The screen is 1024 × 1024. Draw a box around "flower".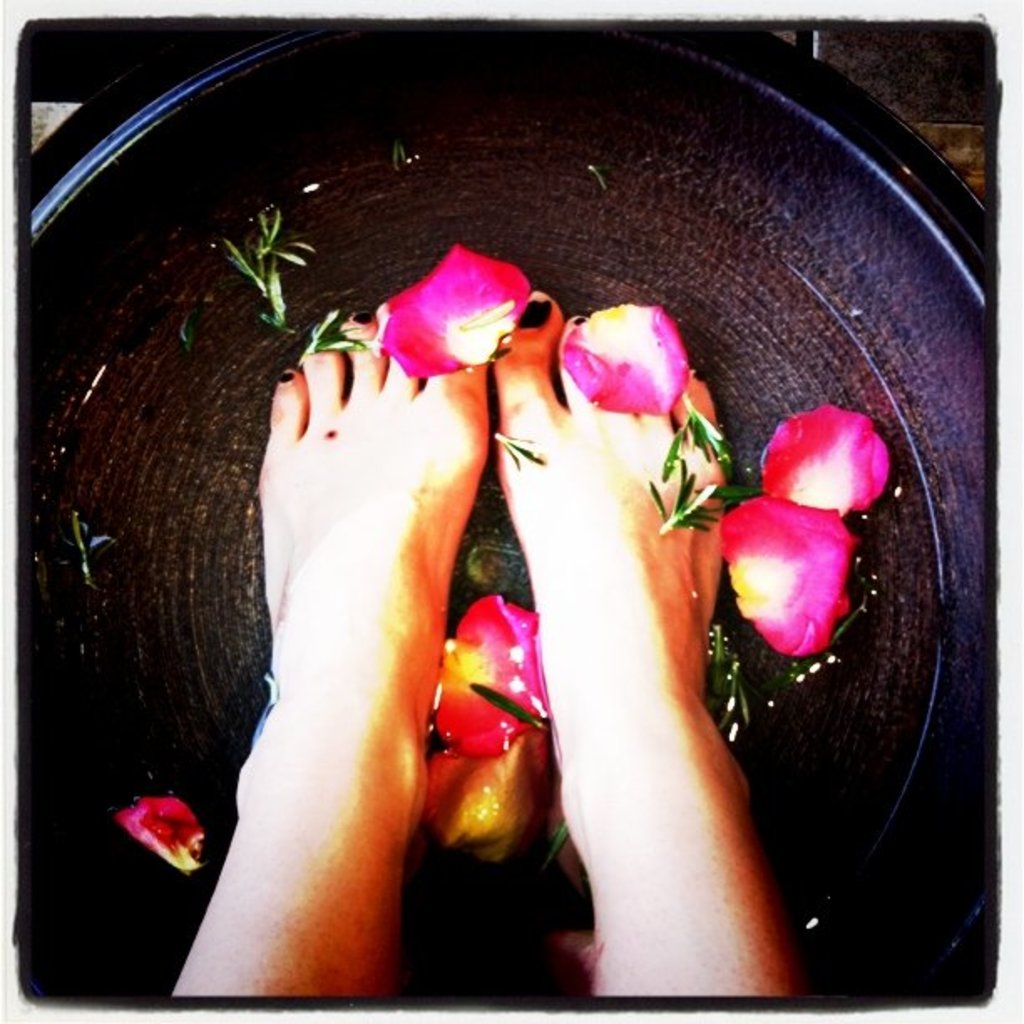
bbox=[564, 303, 694, 415].
